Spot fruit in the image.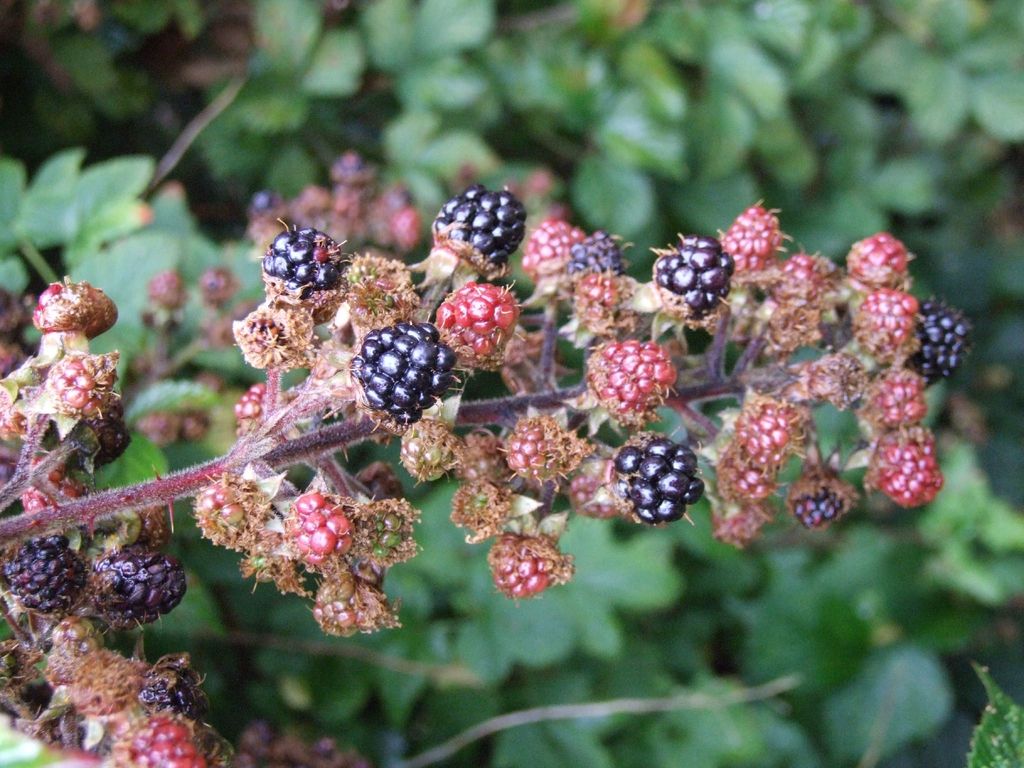
fruit found at (353, 319, 455, 436).
